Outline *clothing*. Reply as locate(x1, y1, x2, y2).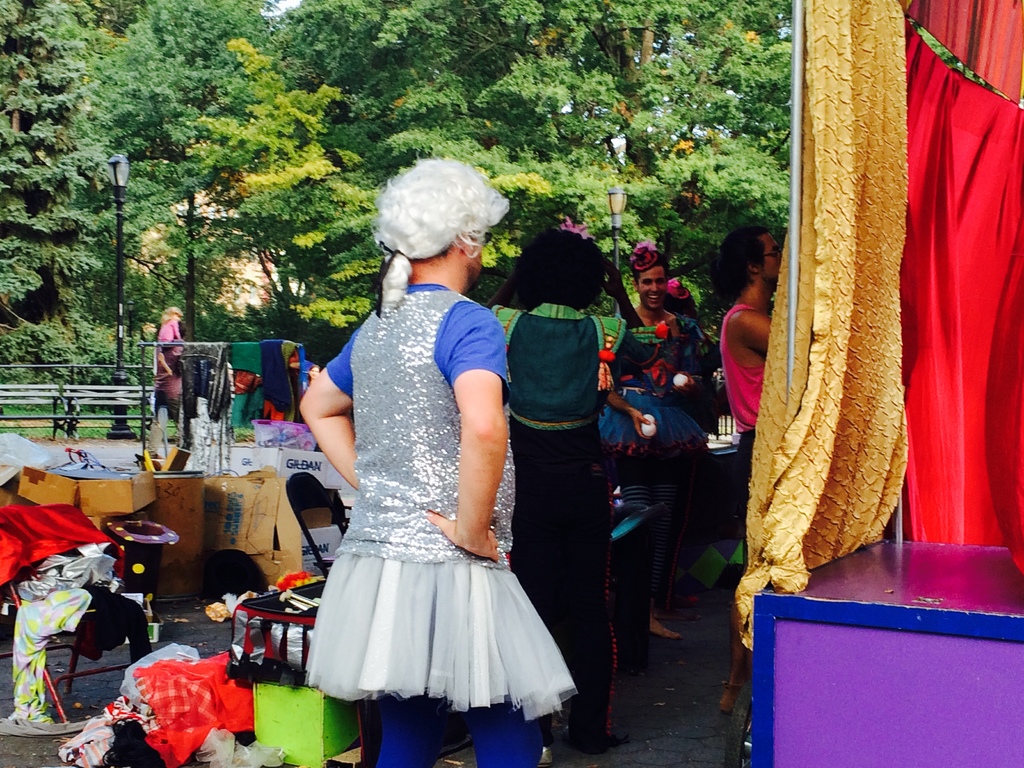
locate(723, 289, 769, 471).
